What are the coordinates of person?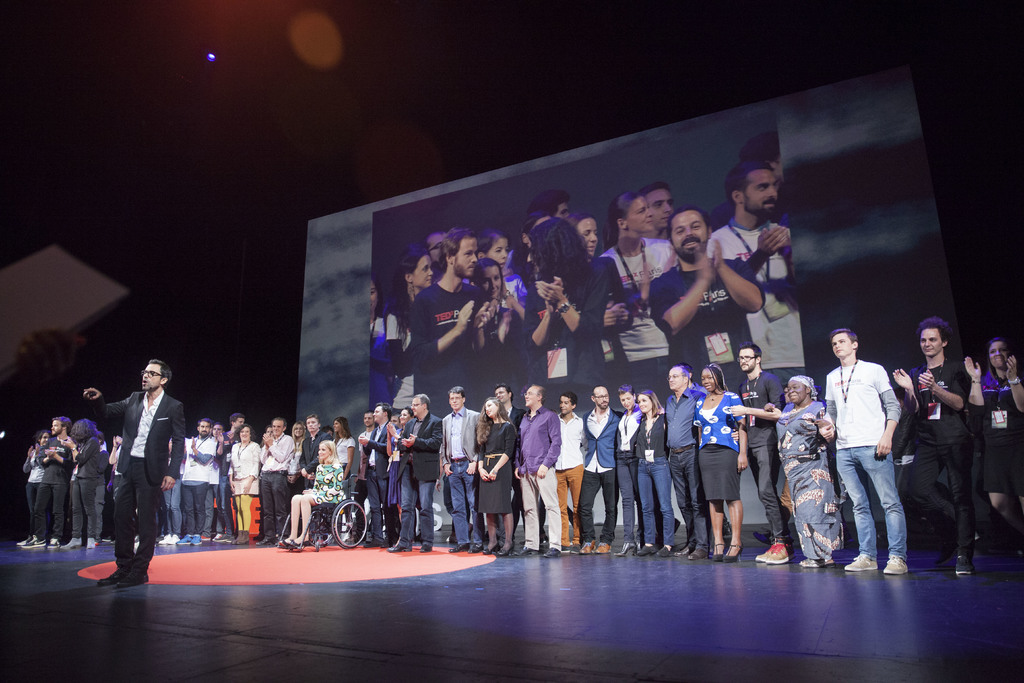
547,385,587,553.
